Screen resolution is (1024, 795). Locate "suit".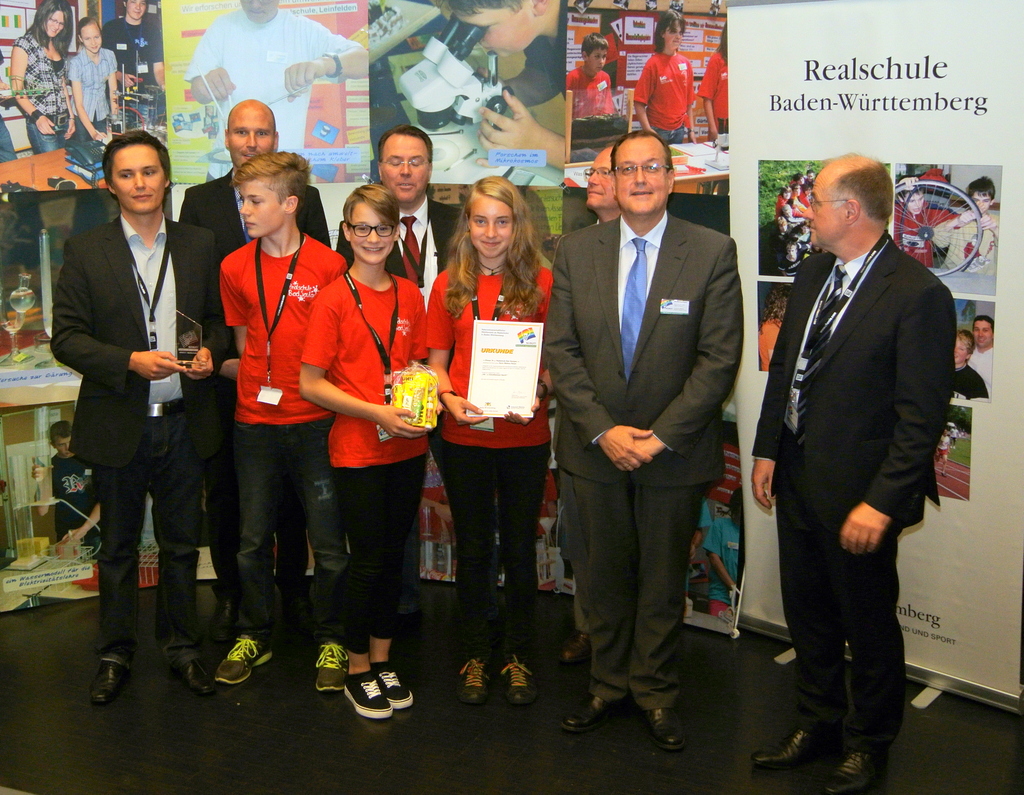
crop(750, 232, 958, 757).
